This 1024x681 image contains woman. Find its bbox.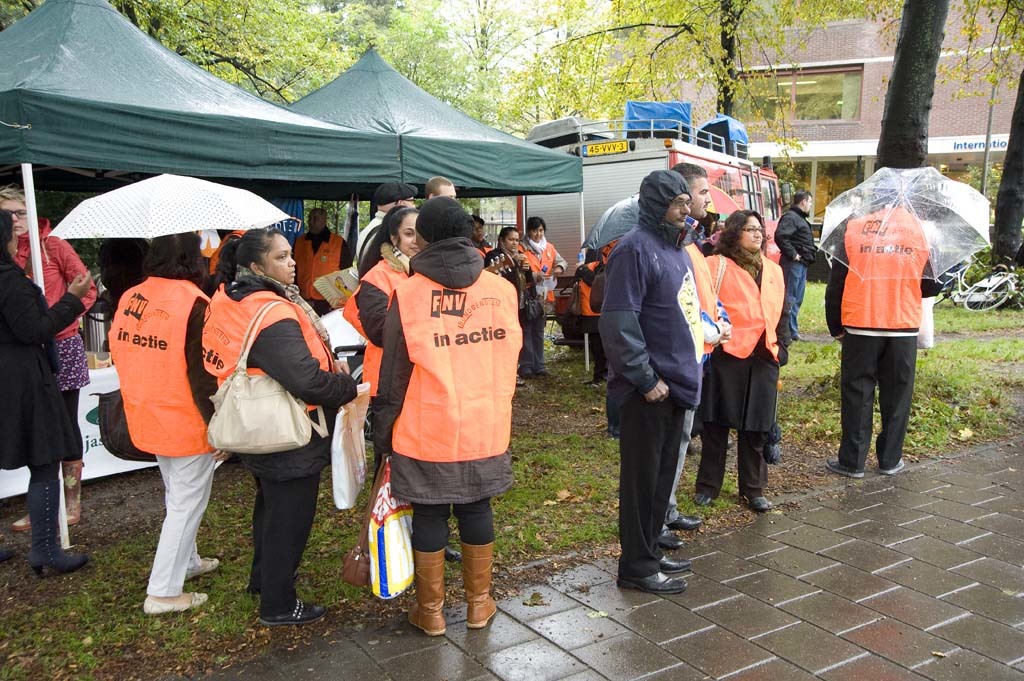
517:214:570:358.
